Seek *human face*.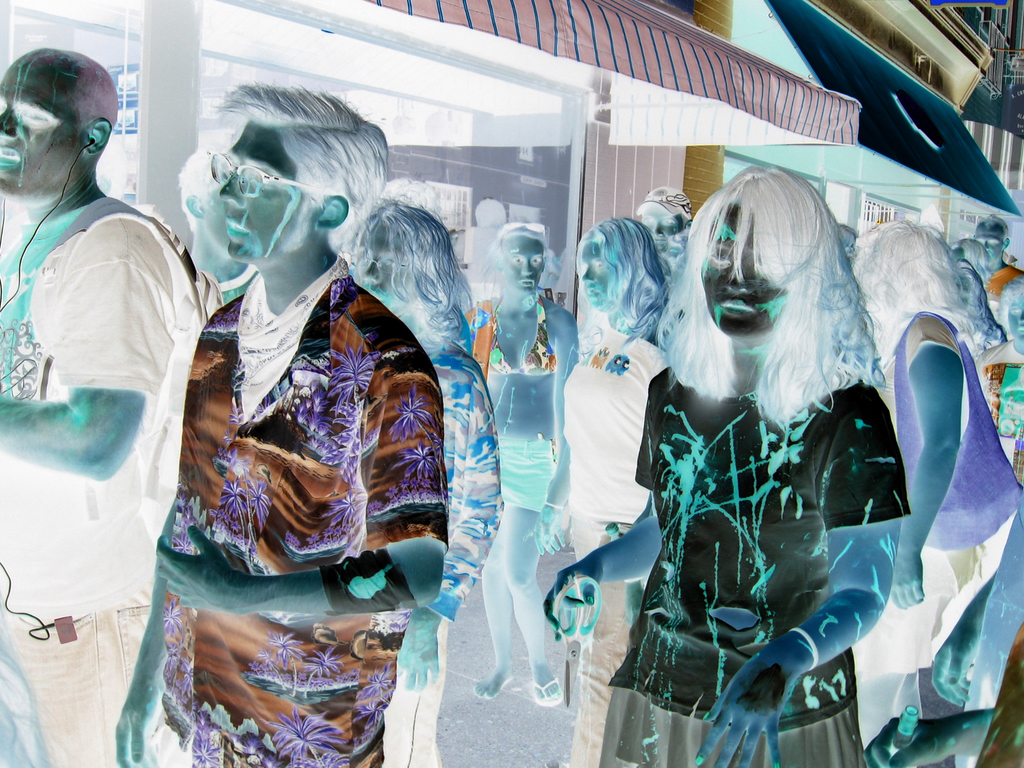
0 59 88 199.
